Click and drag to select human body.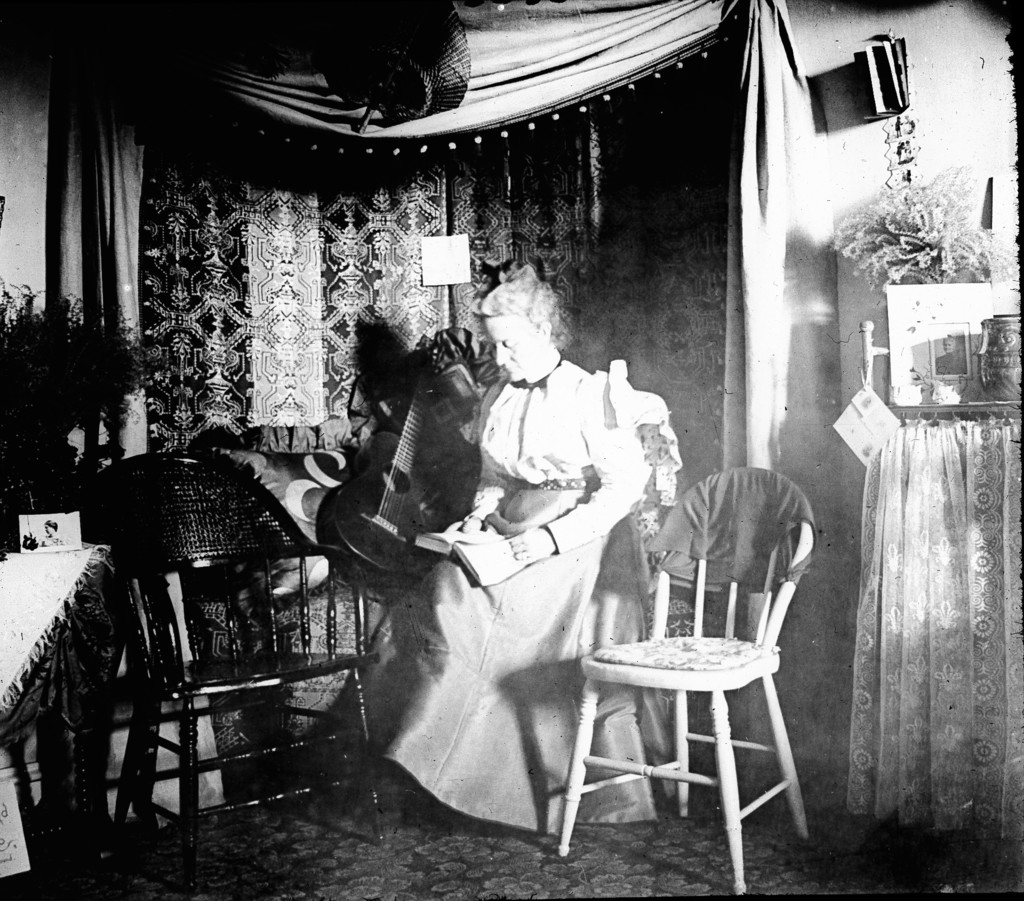
Selection: BBox(396, 302, 659, 852).
